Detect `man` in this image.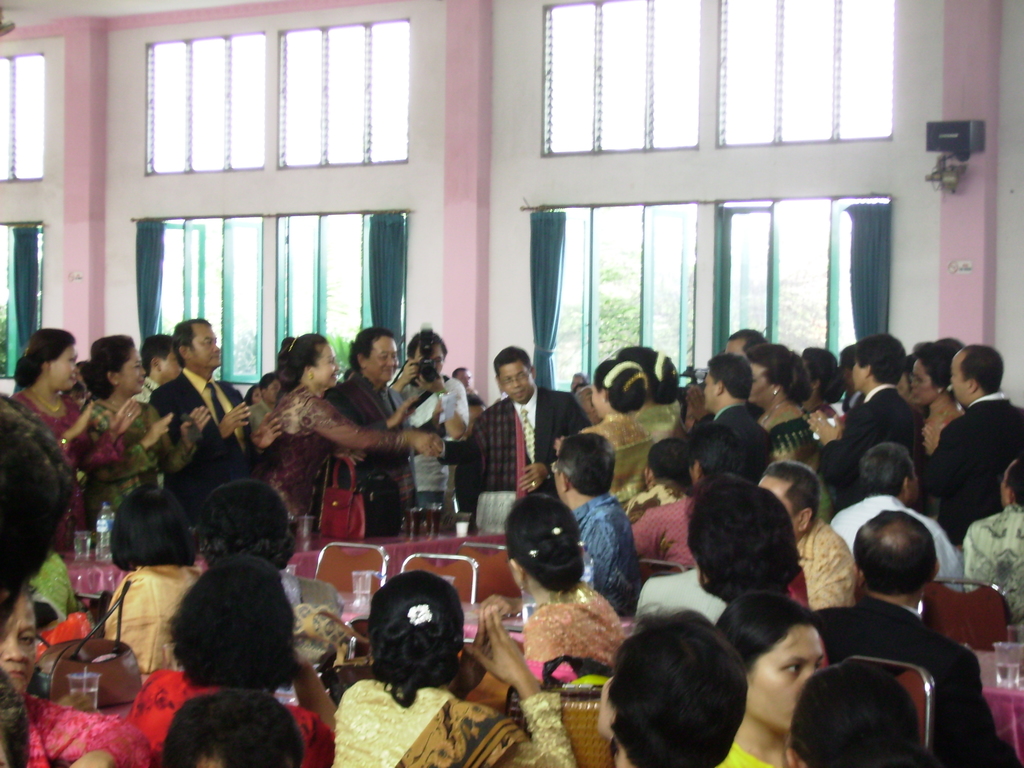
Detection: (806,330,927,504).
